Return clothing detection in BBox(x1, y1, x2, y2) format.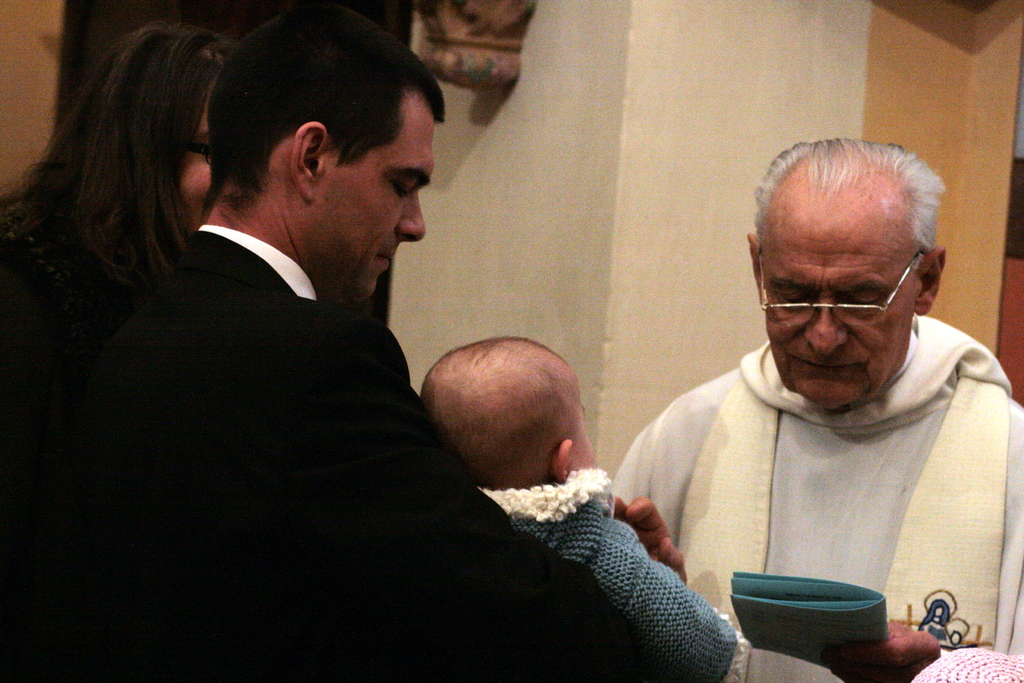
BBox(92, 226, 651, 682).
